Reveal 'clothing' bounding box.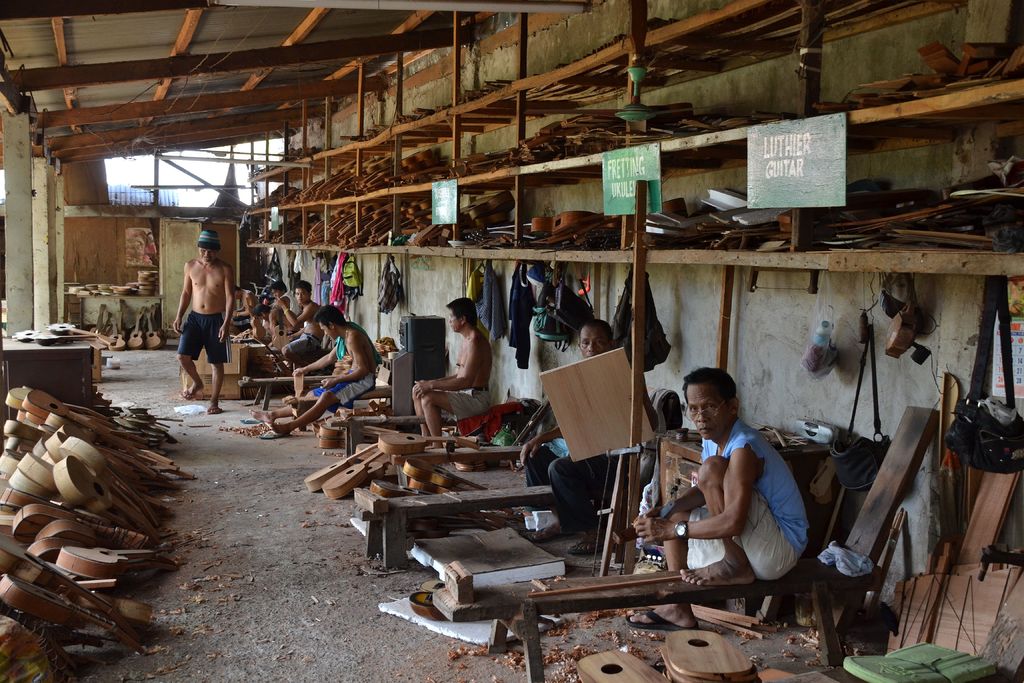
Revealed: bbox=[436, 385, 491, 419].
